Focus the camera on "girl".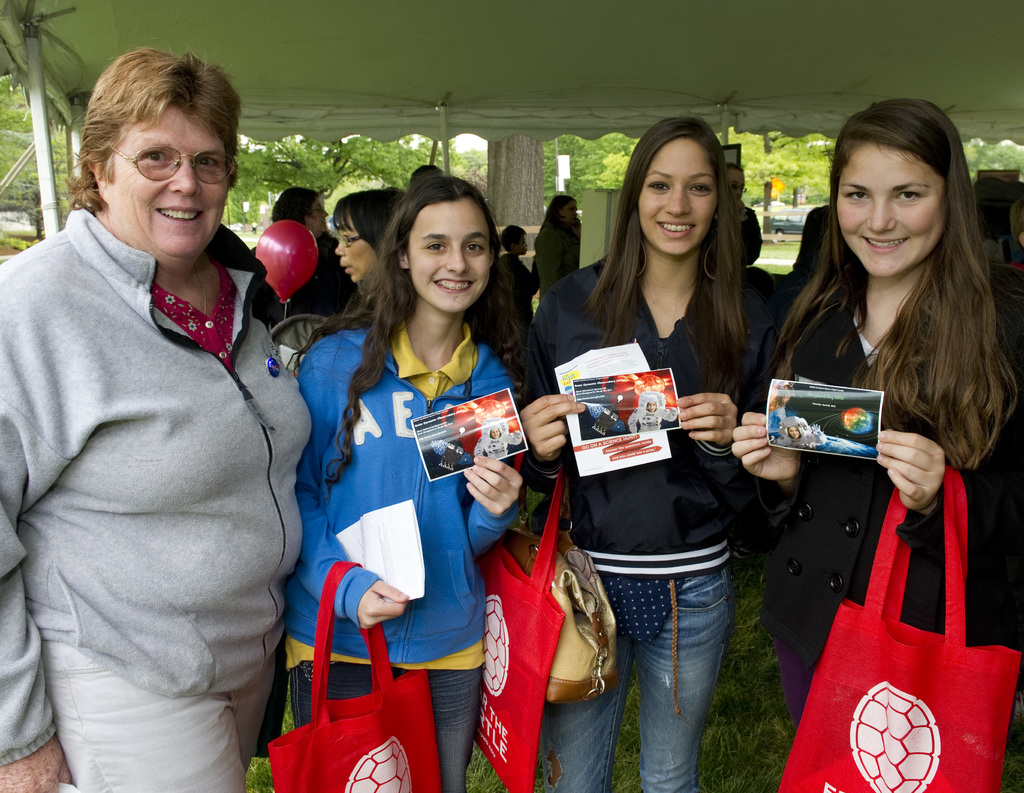
Focus region: Rect(525, 112, 778, 792).
